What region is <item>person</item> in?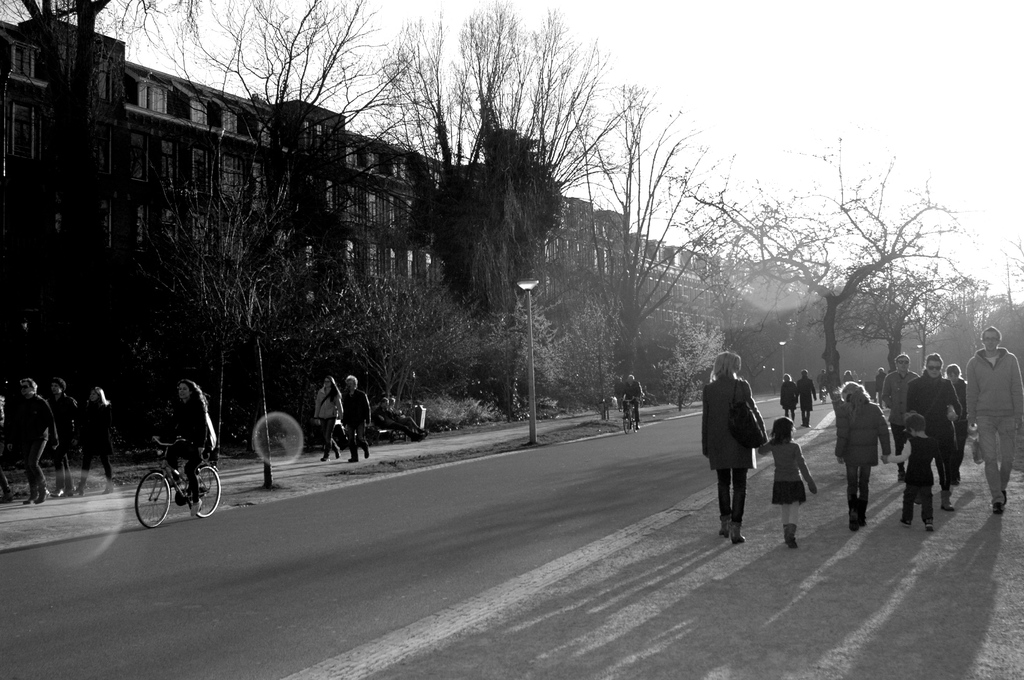
<region>45, 372, 84, 501</region>.
